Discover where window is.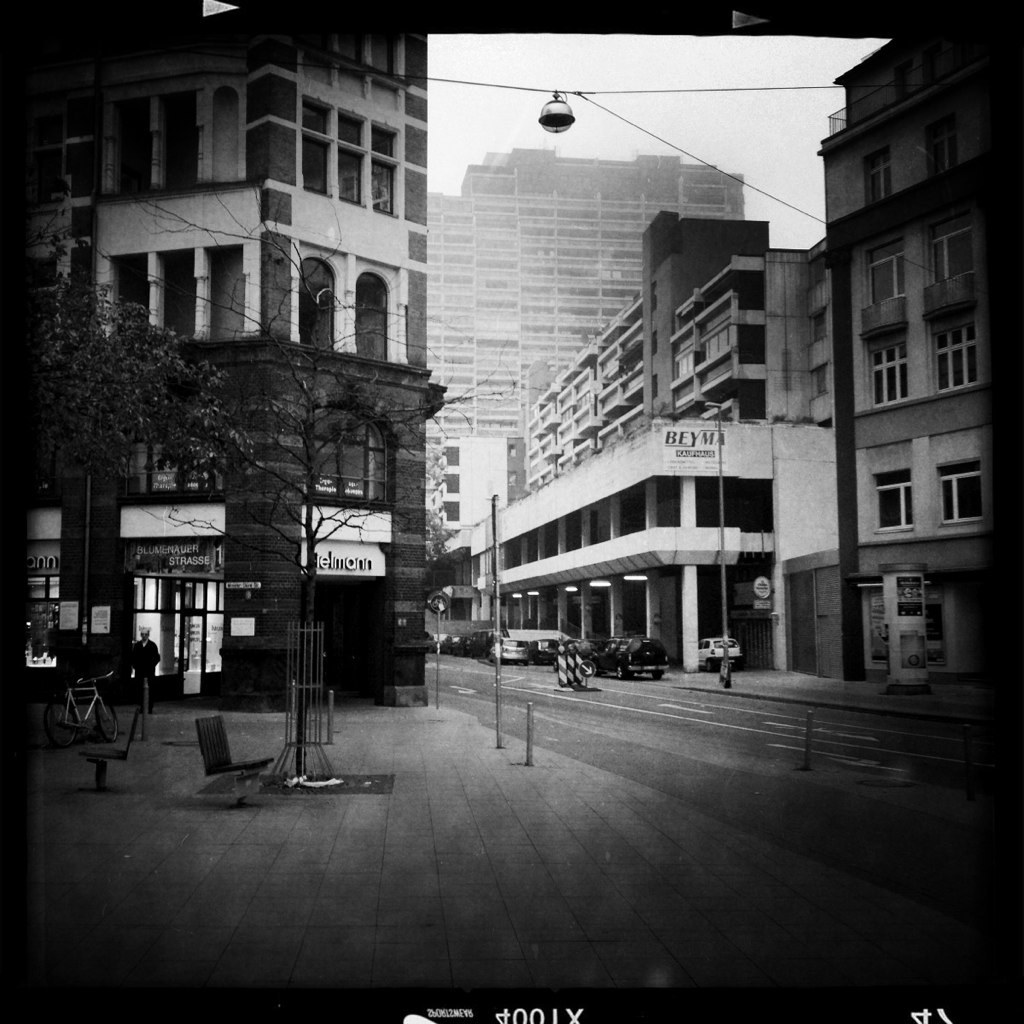
Discovered at bbox=(862, 336, 907, 412).
